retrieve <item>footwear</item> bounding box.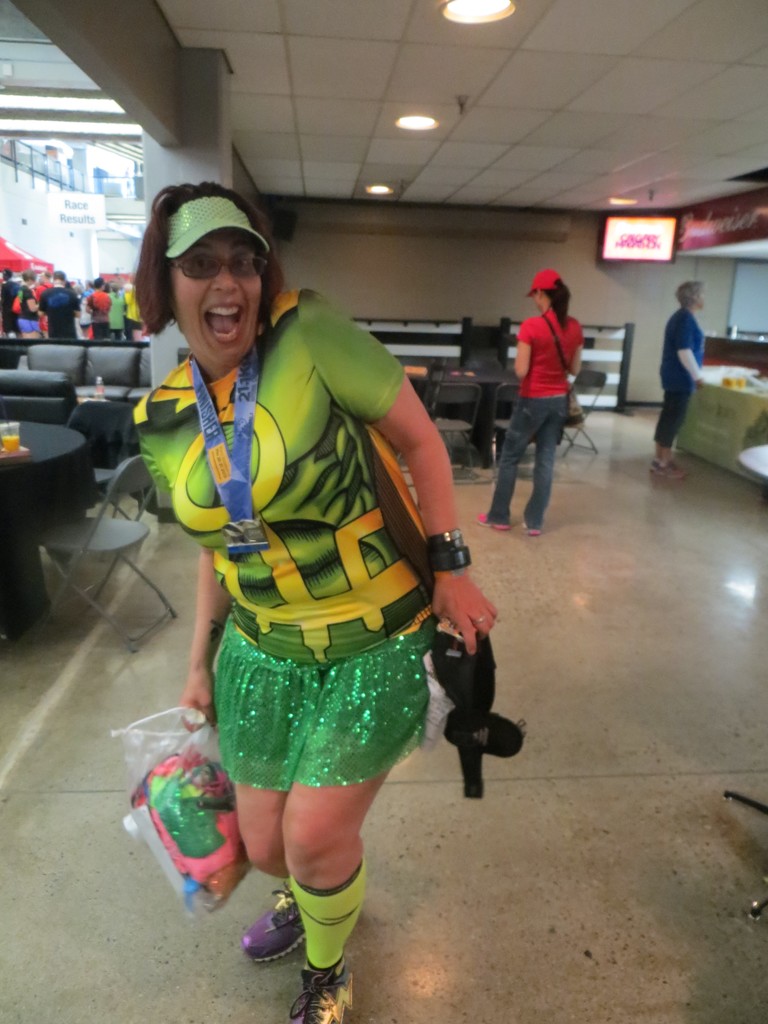
Bounding box: 285,964,345,1020.
